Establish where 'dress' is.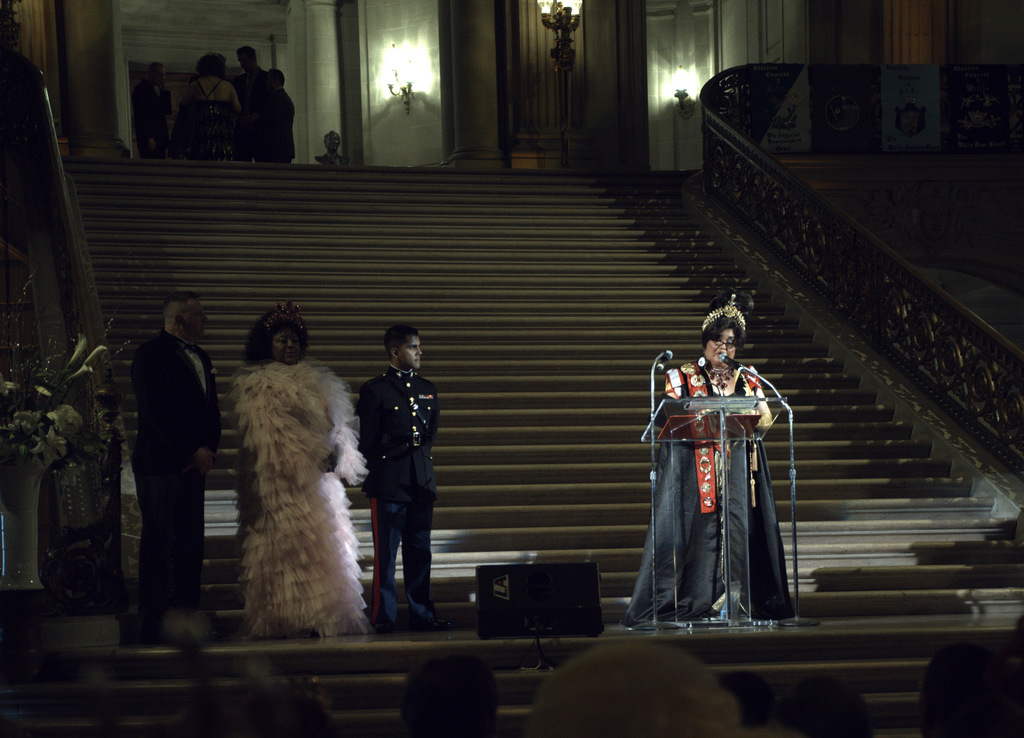
Established at [x1=175, y1=81, x2=243, y2=163].
